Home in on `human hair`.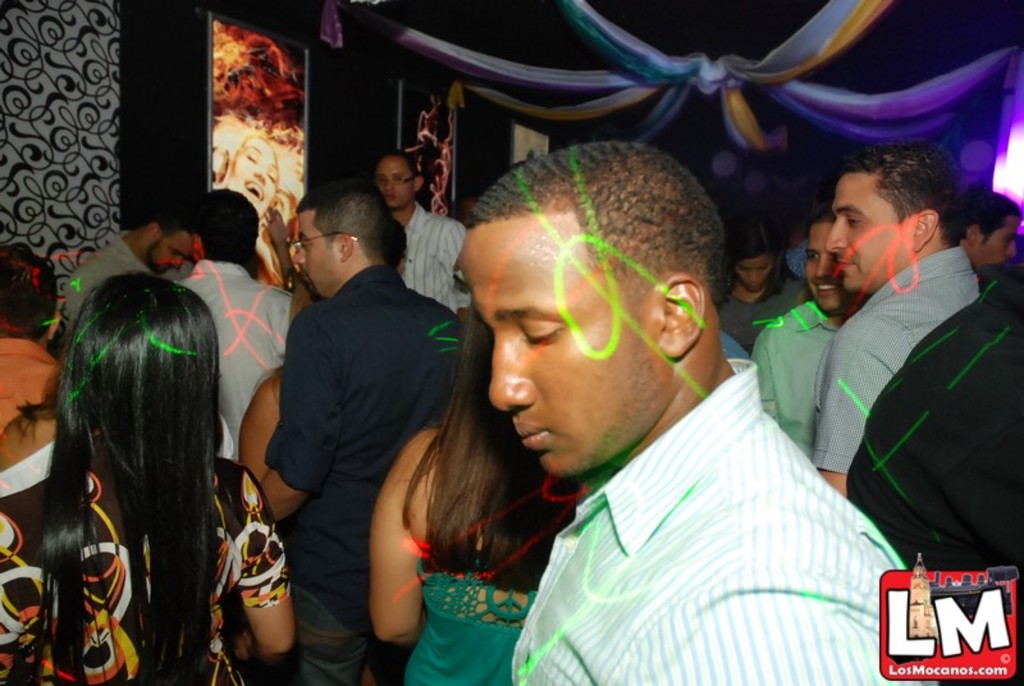
Homed in at 0, 241, 63, 338.
